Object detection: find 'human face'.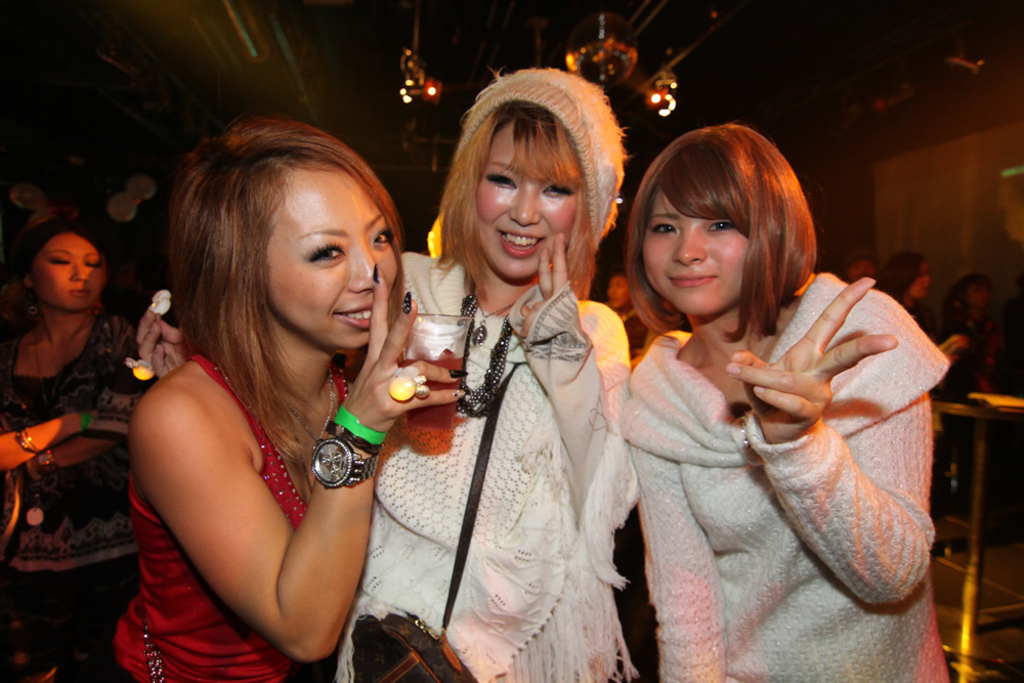
(left=29, top=228, right=108, bottom=309).
